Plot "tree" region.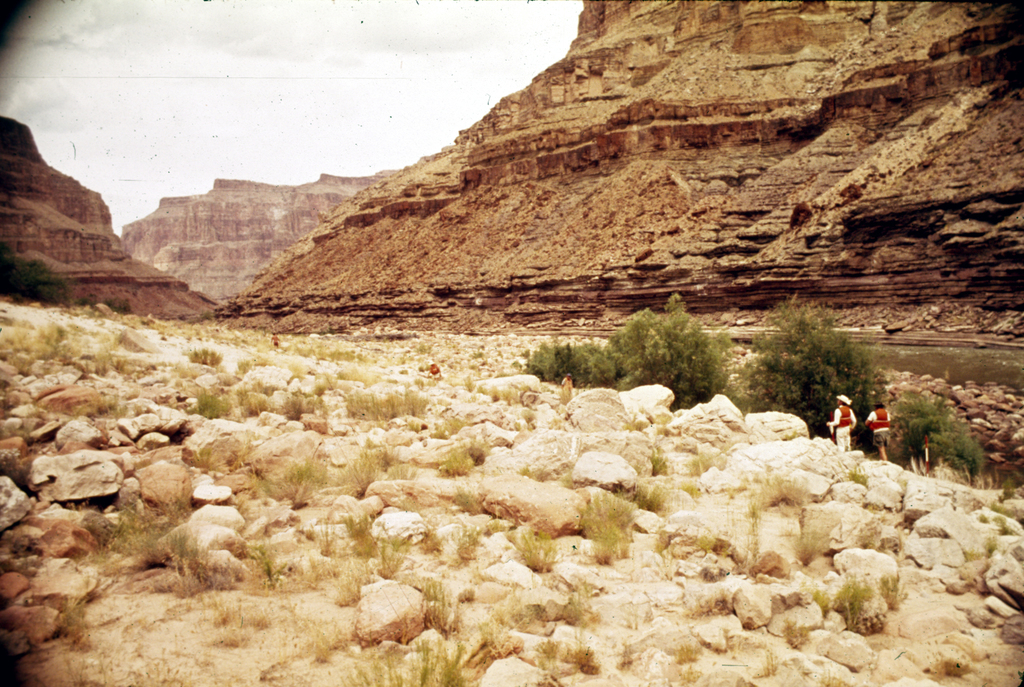
Plotted at (891,391,983,480).
